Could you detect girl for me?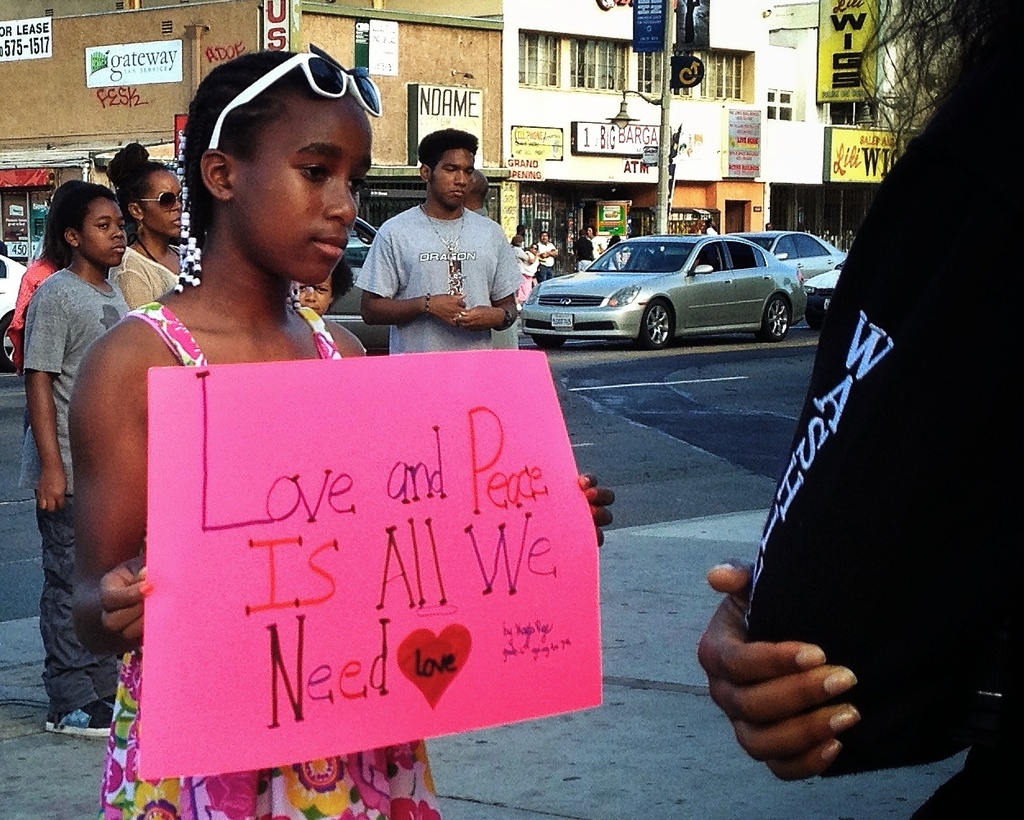
Detection result: 21 167 144 741.
